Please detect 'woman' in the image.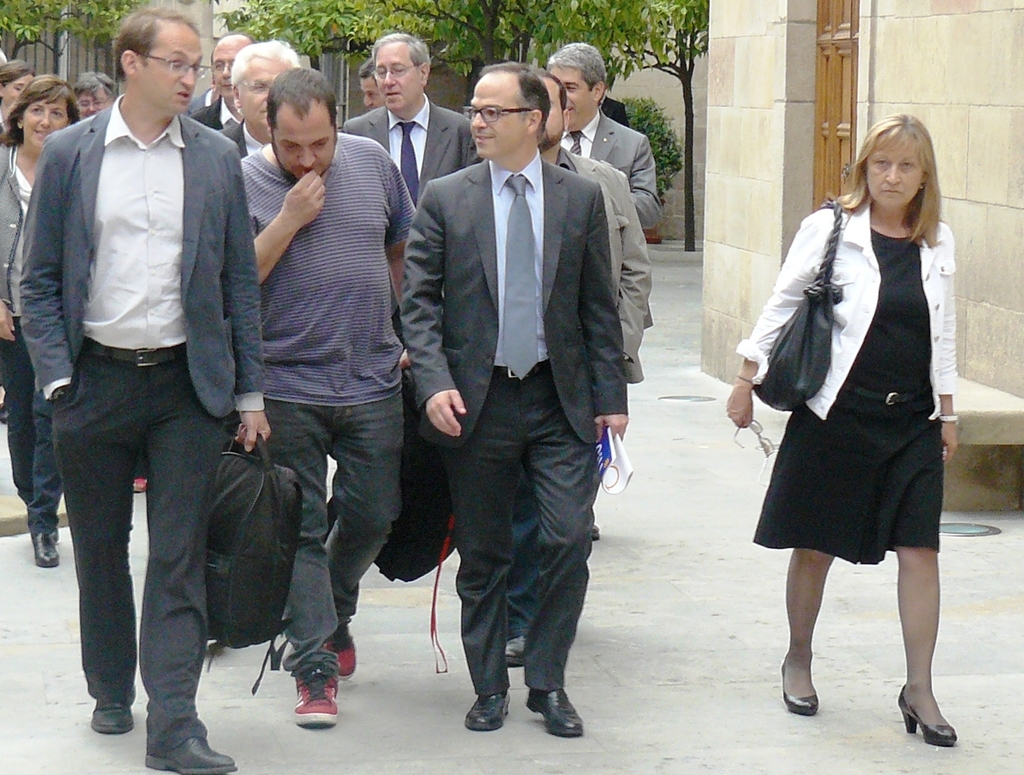
<bbox>0, 60, 30, 114</bbox>.
